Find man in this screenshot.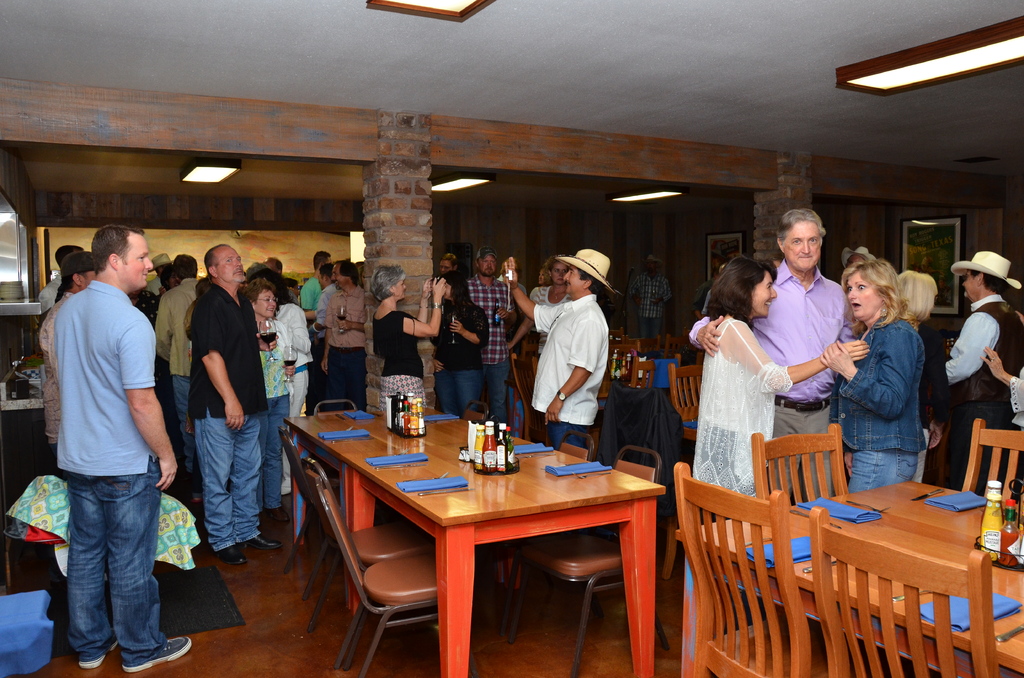
The bounding box for man is [x1=300, y1=251, x2=332, y2=327].
